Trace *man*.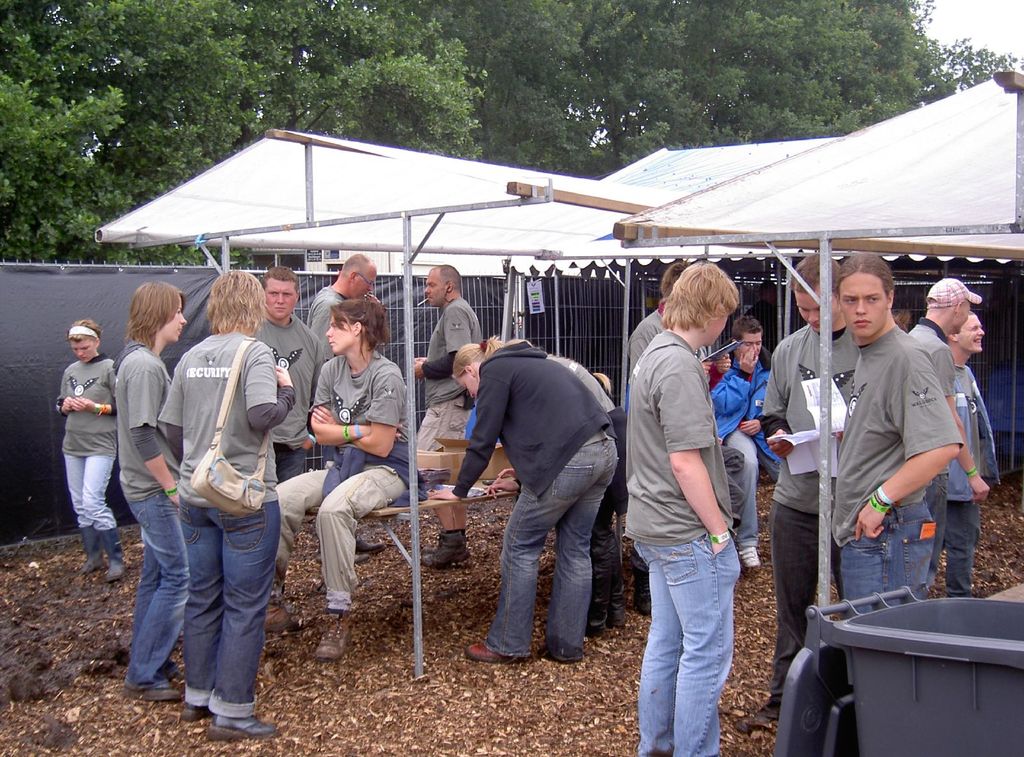
Traced to (304, 252, 385, 567).
